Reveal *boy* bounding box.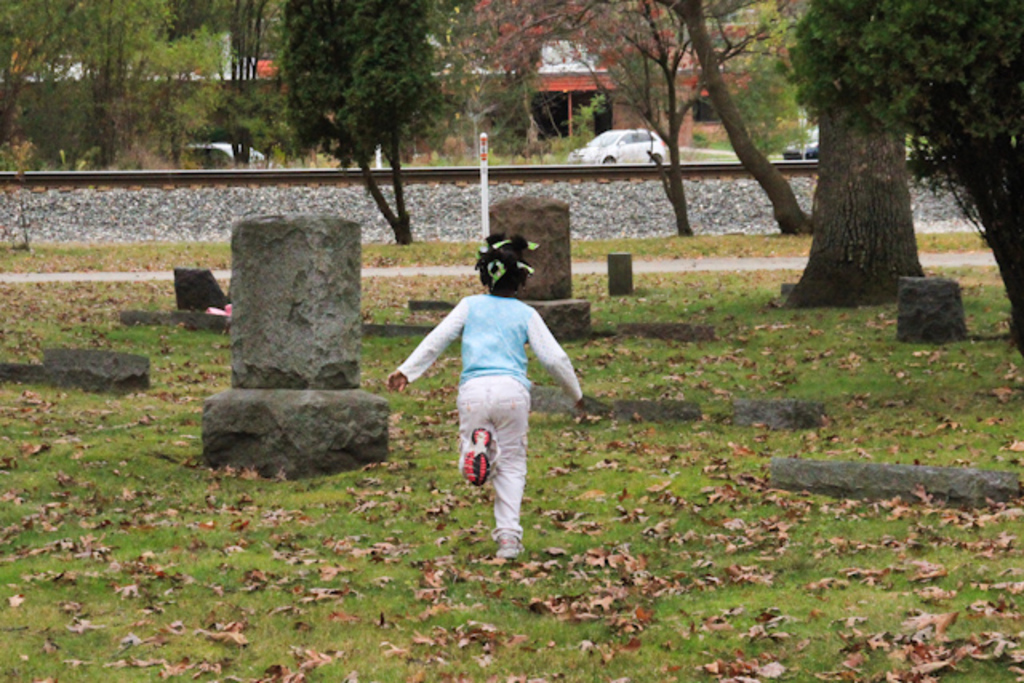
Revealed: bbox(390, 235, 584, 541).
